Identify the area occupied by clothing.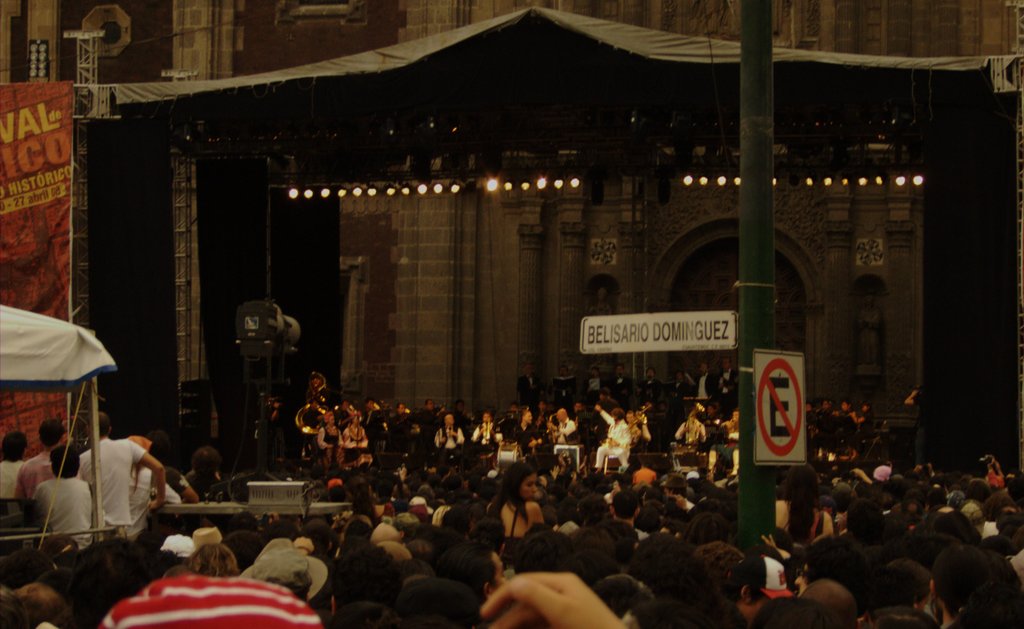
Area: <bbox>387, 409, 412, 448</bbox>.
